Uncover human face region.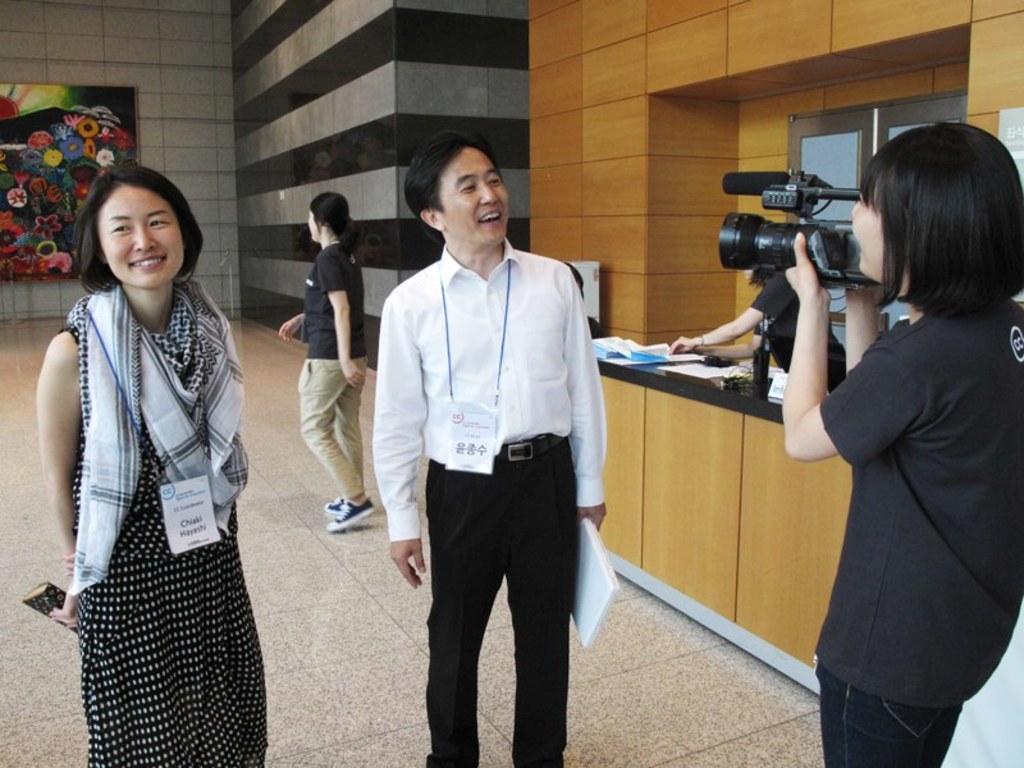
Uncovered: bbox=[442, 147, 508, 243].
